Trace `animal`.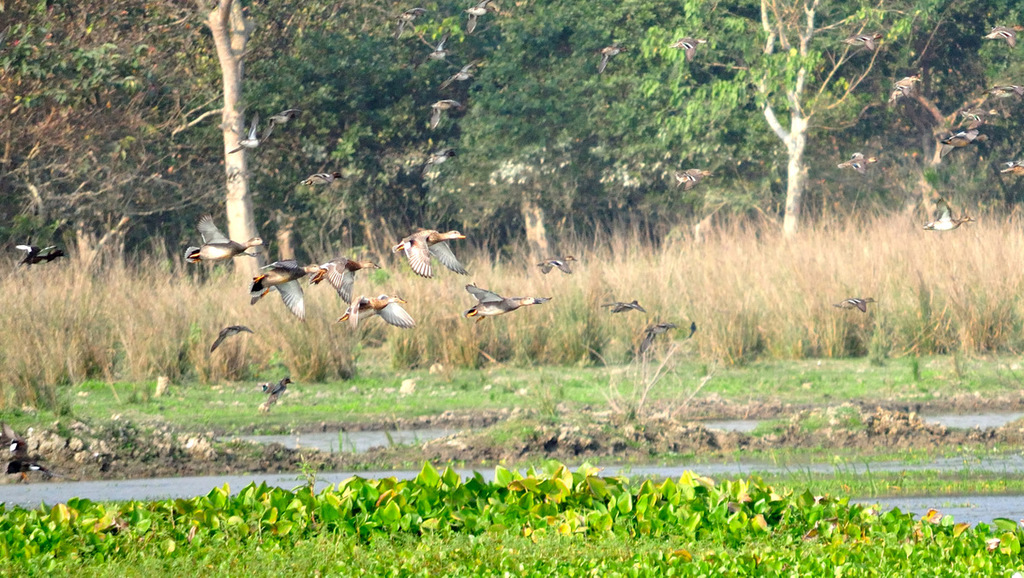
Traced to box(442, 62, 474, 88).
